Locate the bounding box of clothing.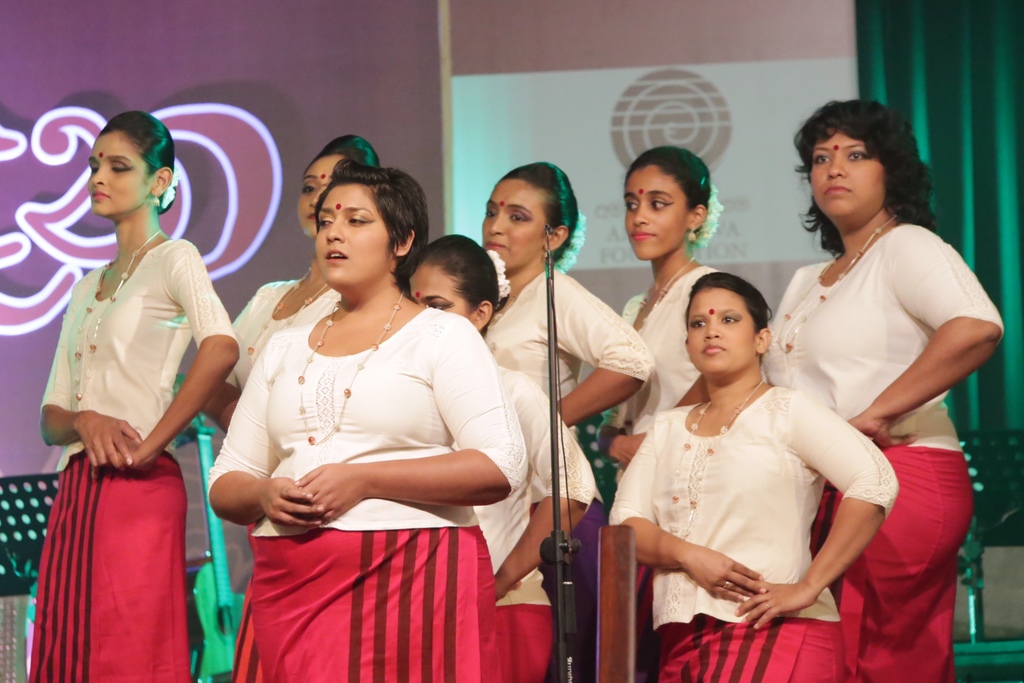
Bounding box: <region>481, 267, 655, 439</region>.
